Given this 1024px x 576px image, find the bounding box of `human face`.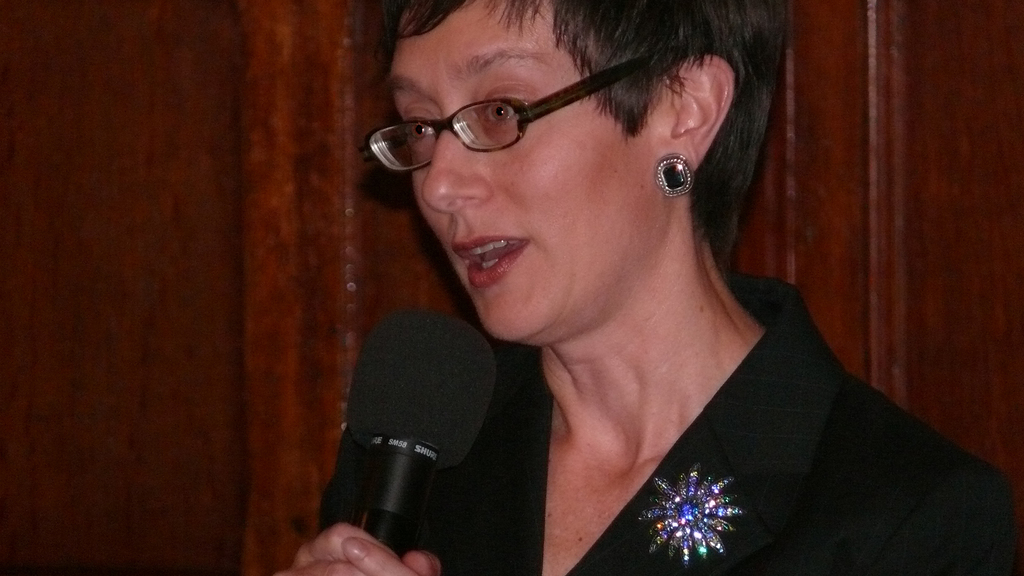
l=388, t=3, r=668, b=342.
